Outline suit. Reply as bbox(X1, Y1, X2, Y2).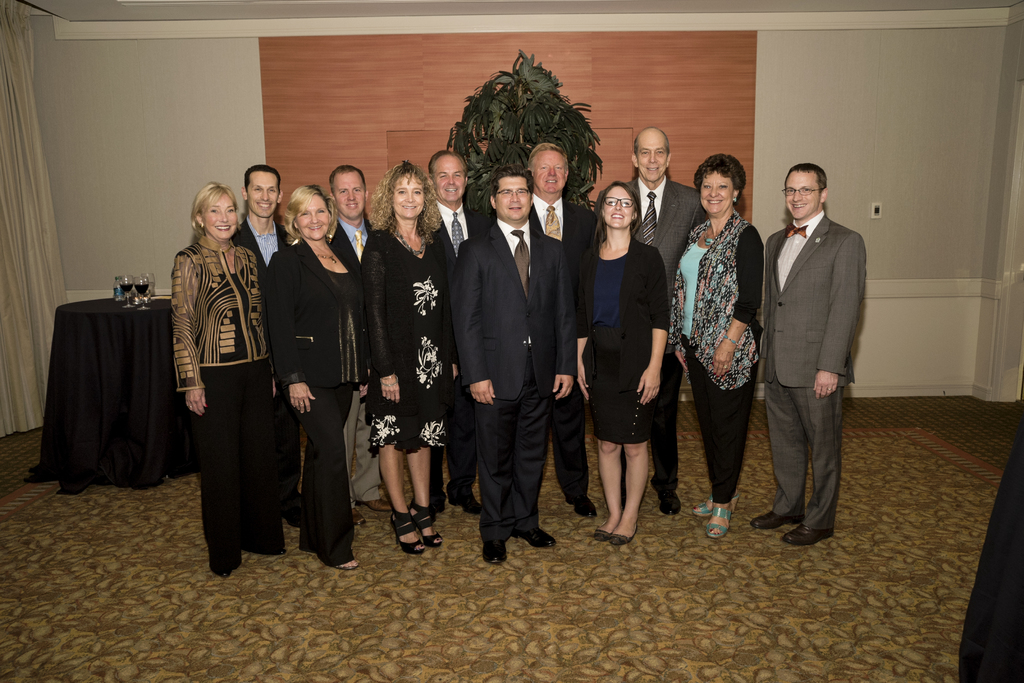
bbox(423, 200, 492, 506).
